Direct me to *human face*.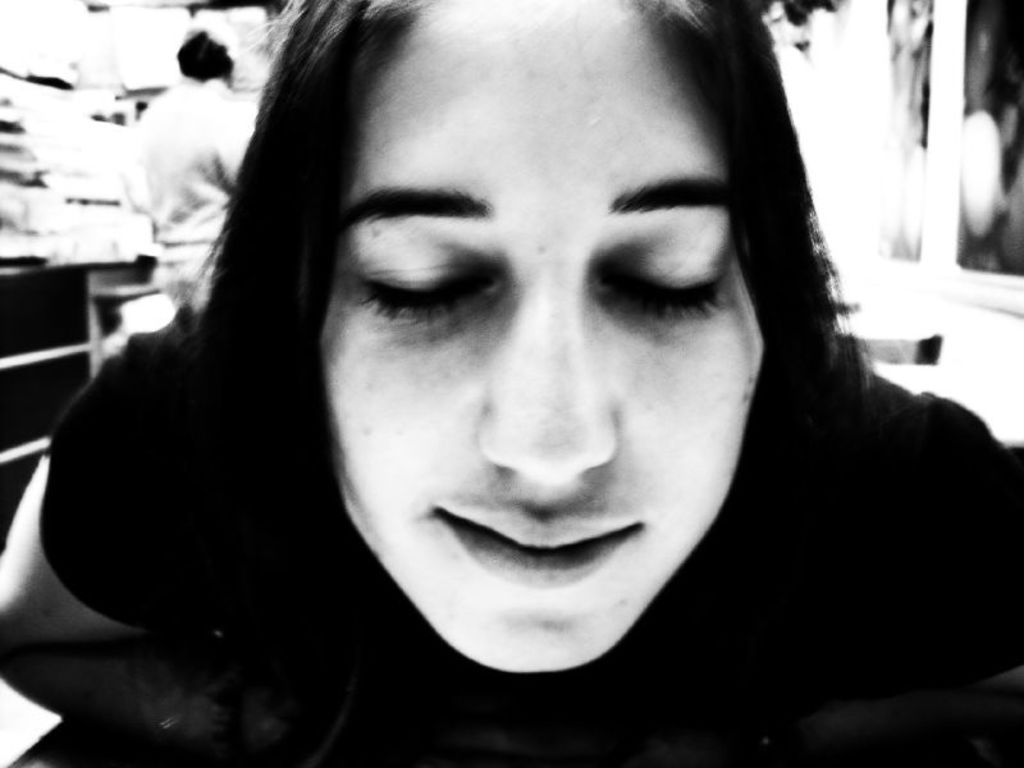
Direction: detection(316, 0, 763, 672).
